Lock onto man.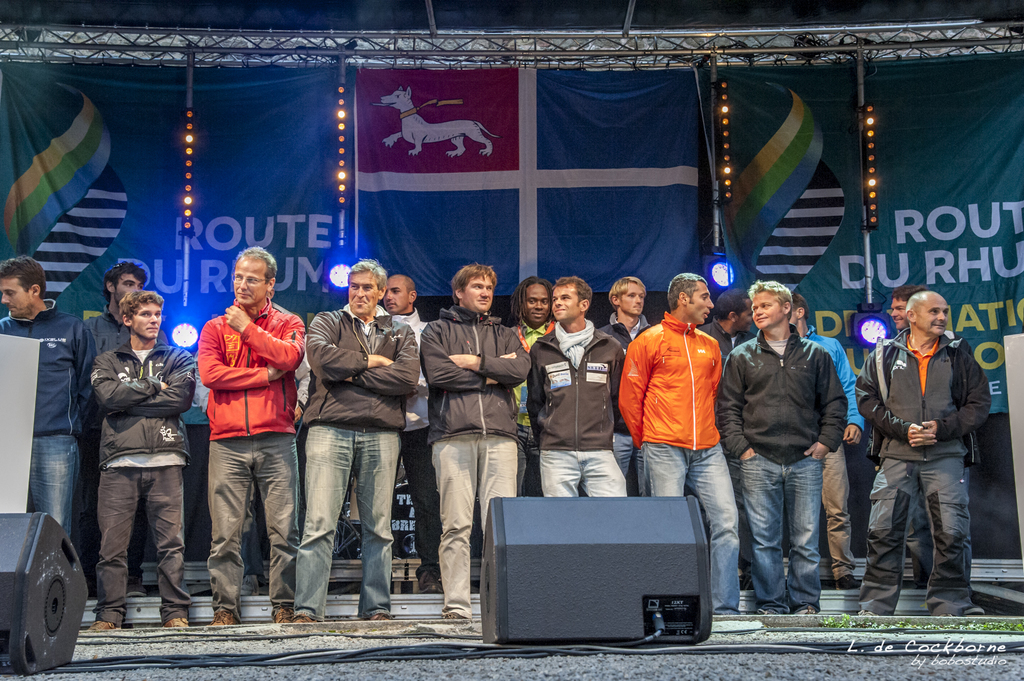
Locked: [left=372, top=272, right=438, bottom=596].
